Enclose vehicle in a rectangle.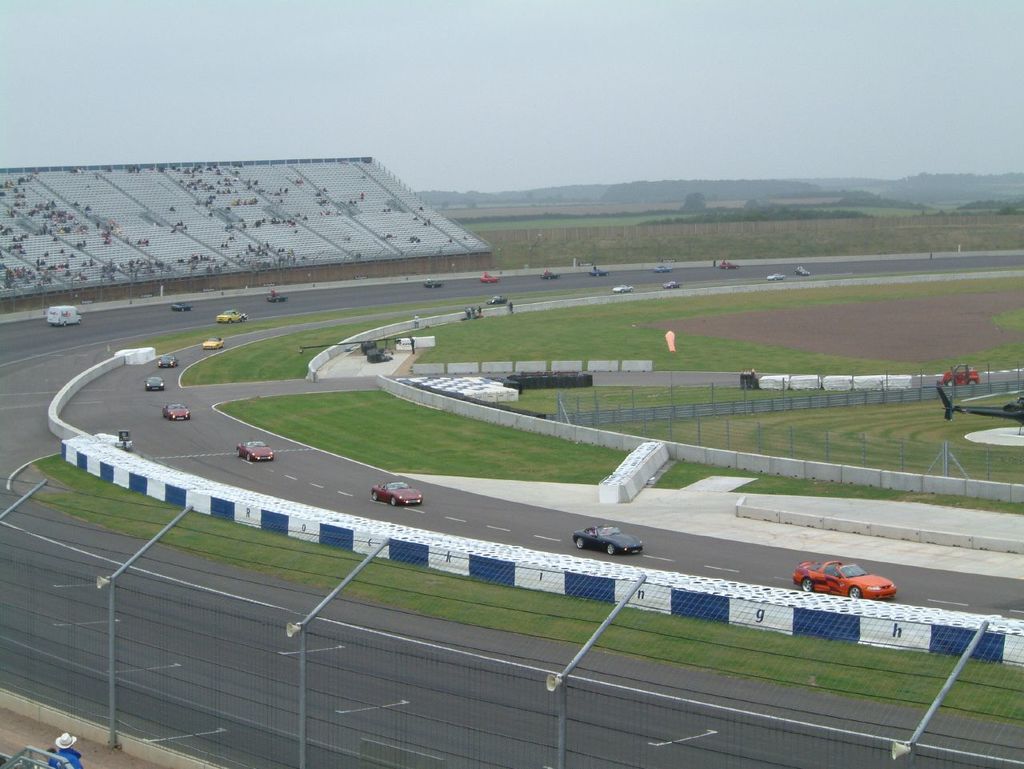
bbox(662, 280, 683, 291).
